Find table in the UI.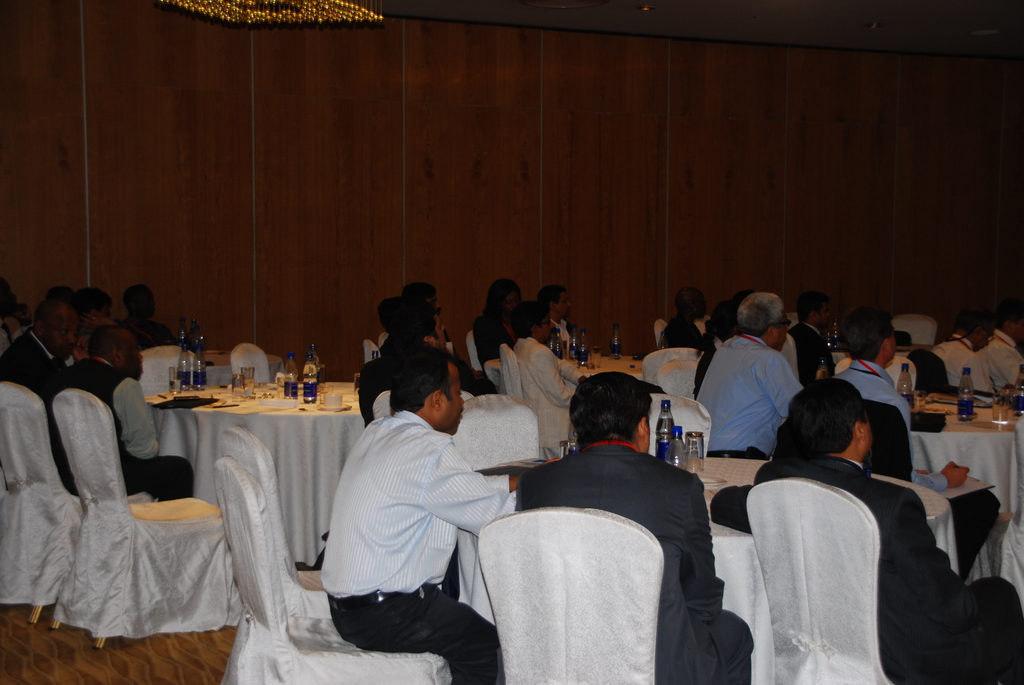
UI element at x1=147, y1=350, x2=285, y2=386.
